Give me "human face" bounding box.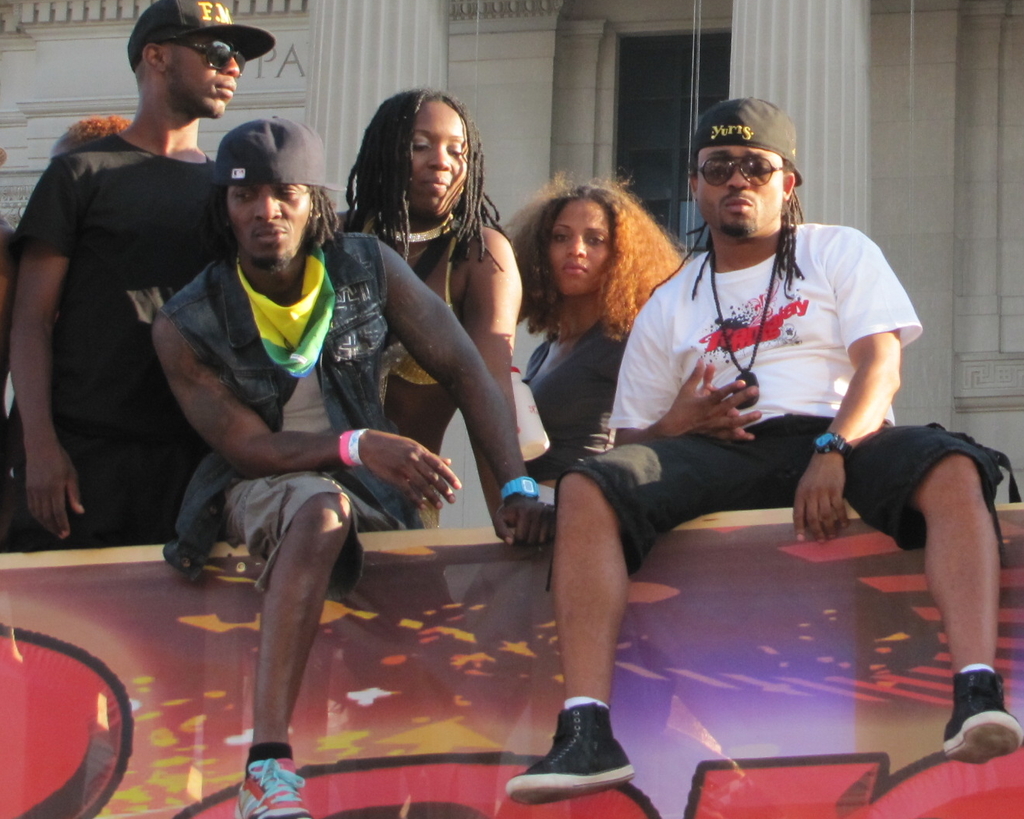
bbox(229, 183, 313, 266).
